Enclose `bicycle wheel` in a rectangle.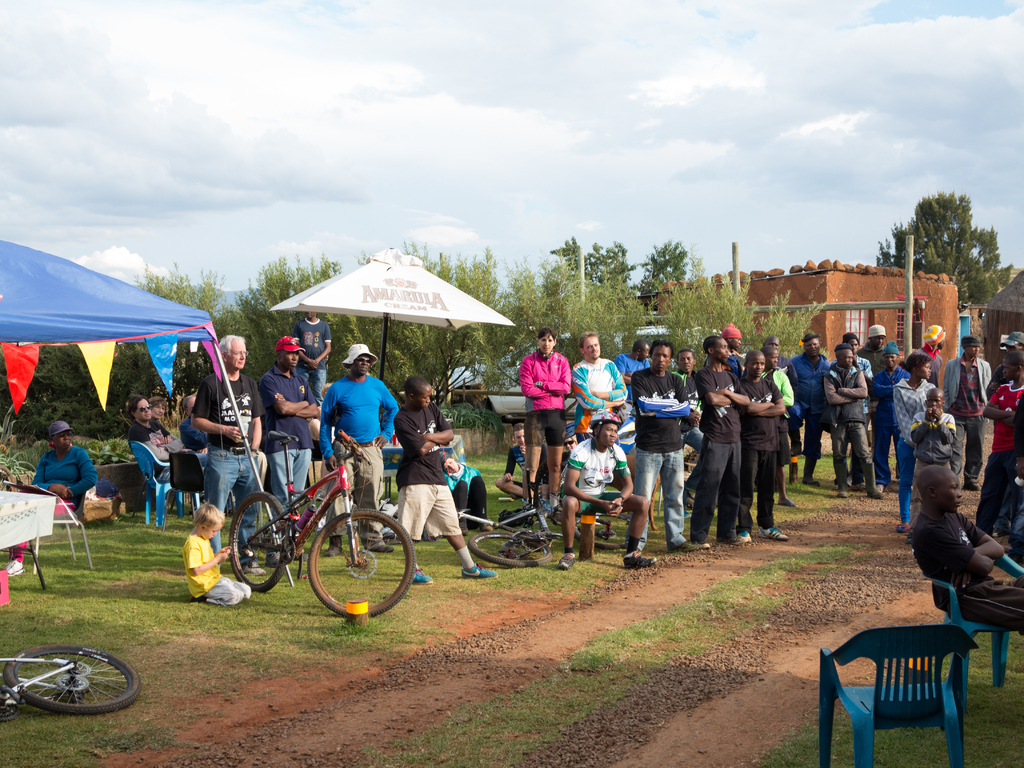
[3,644,143,712].
